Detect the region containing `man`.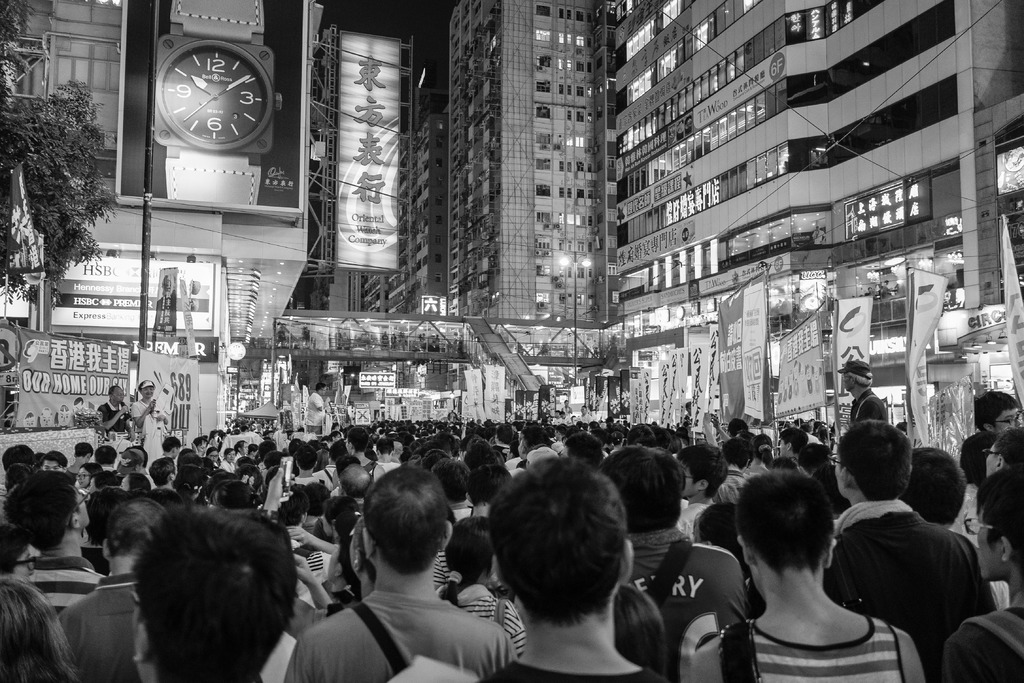
pyautogui.locateOnScreen(102, 447, 118, 473).
